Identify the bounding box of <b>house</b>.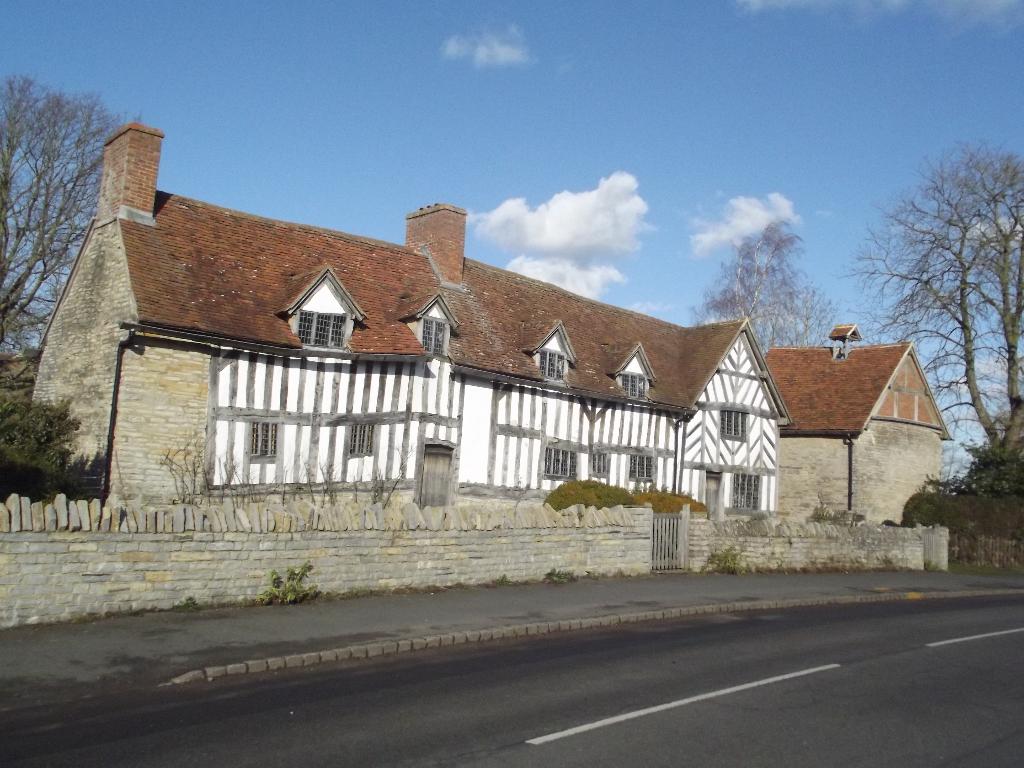
region(763, 315, 956, 529).
